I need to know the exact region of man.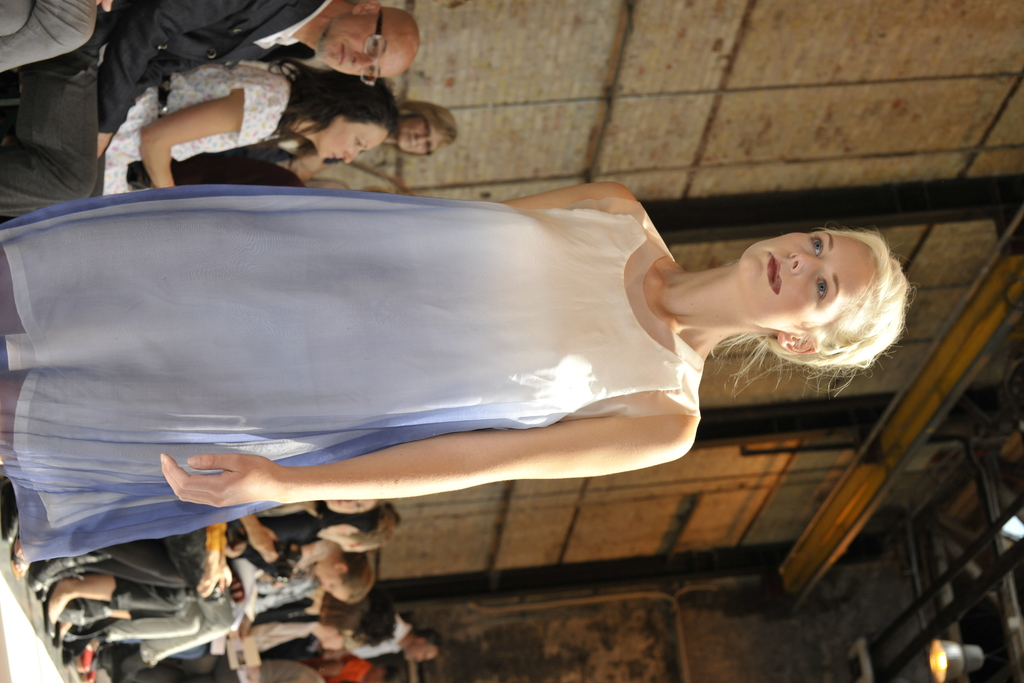
Region: detection(0, 0, 424, 215).
